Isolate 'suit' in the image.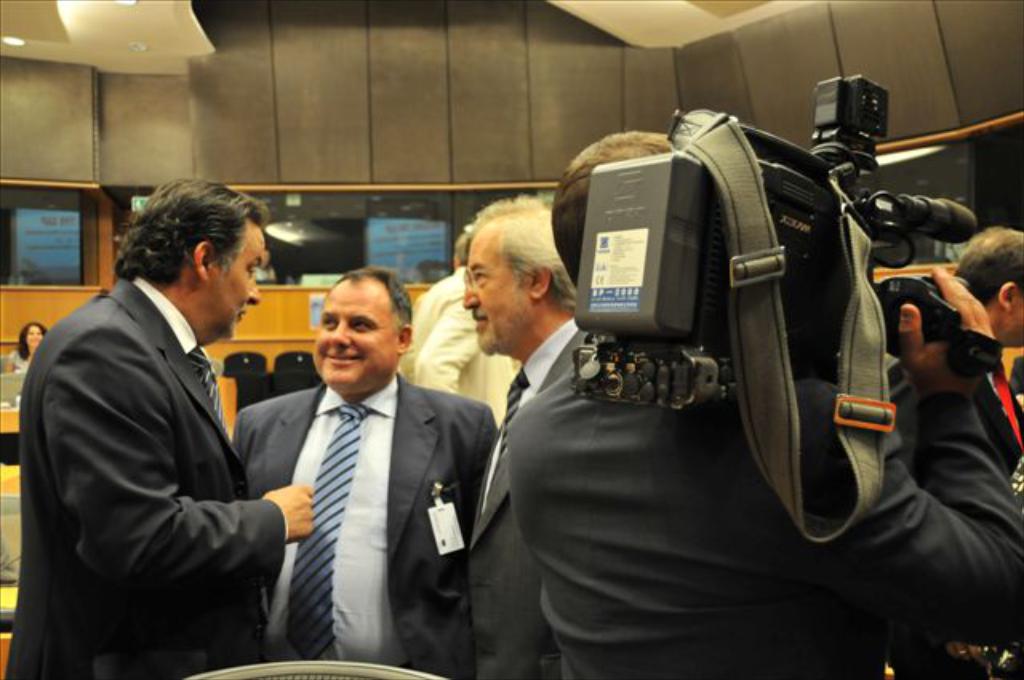
Isolated region: box=[234, 376, 499, 678].
